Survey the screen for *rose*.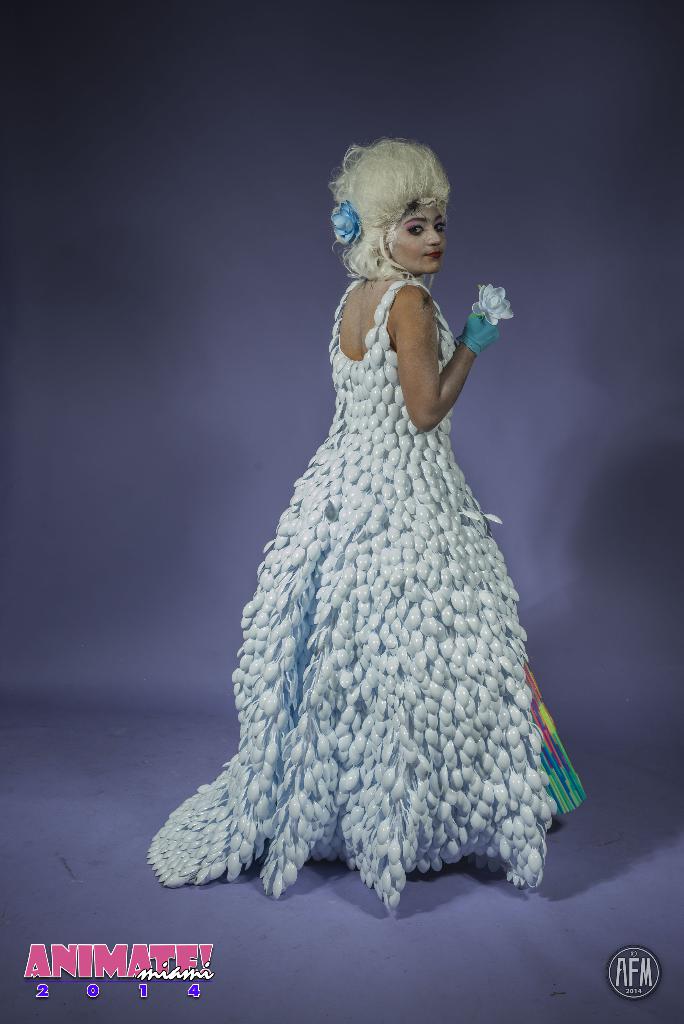
Survey found: 475 285 514 326.
